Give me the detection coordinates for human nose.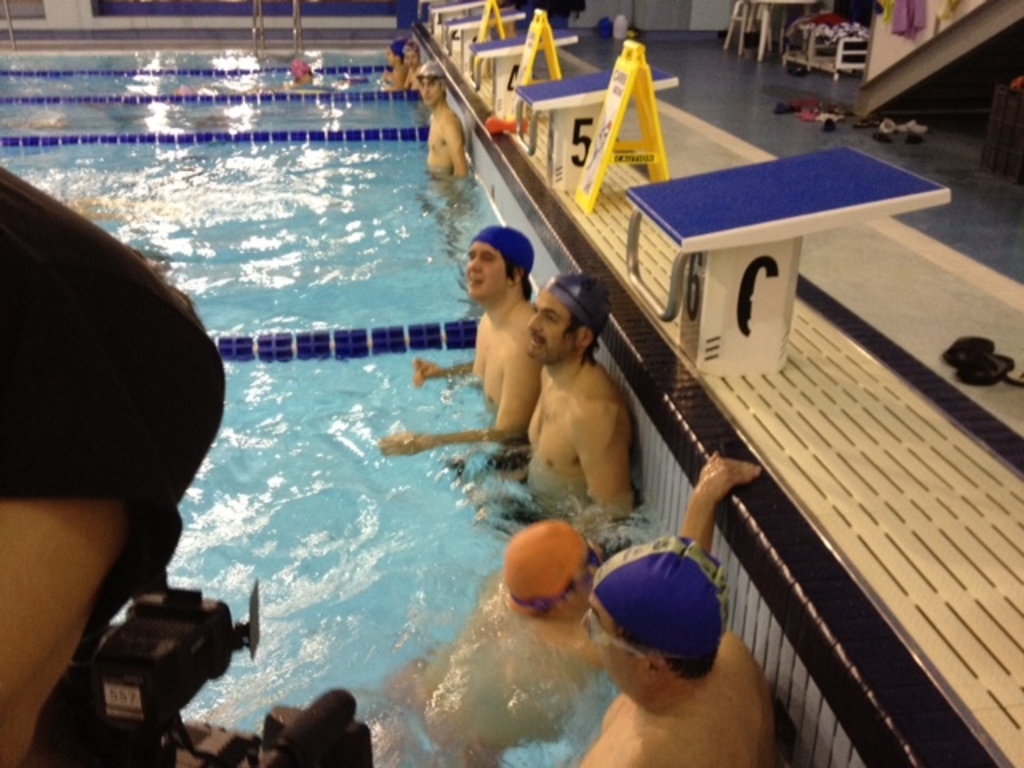
(528,314,541,331).
